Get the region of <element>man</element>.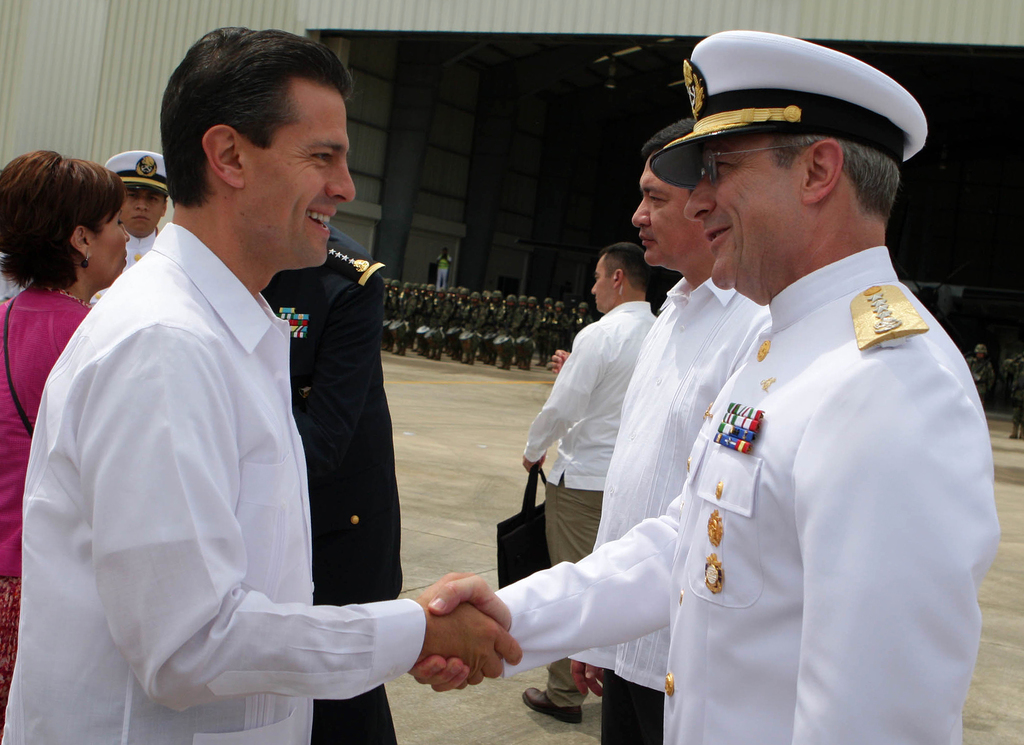
crop(438, 249, 452, 289).
